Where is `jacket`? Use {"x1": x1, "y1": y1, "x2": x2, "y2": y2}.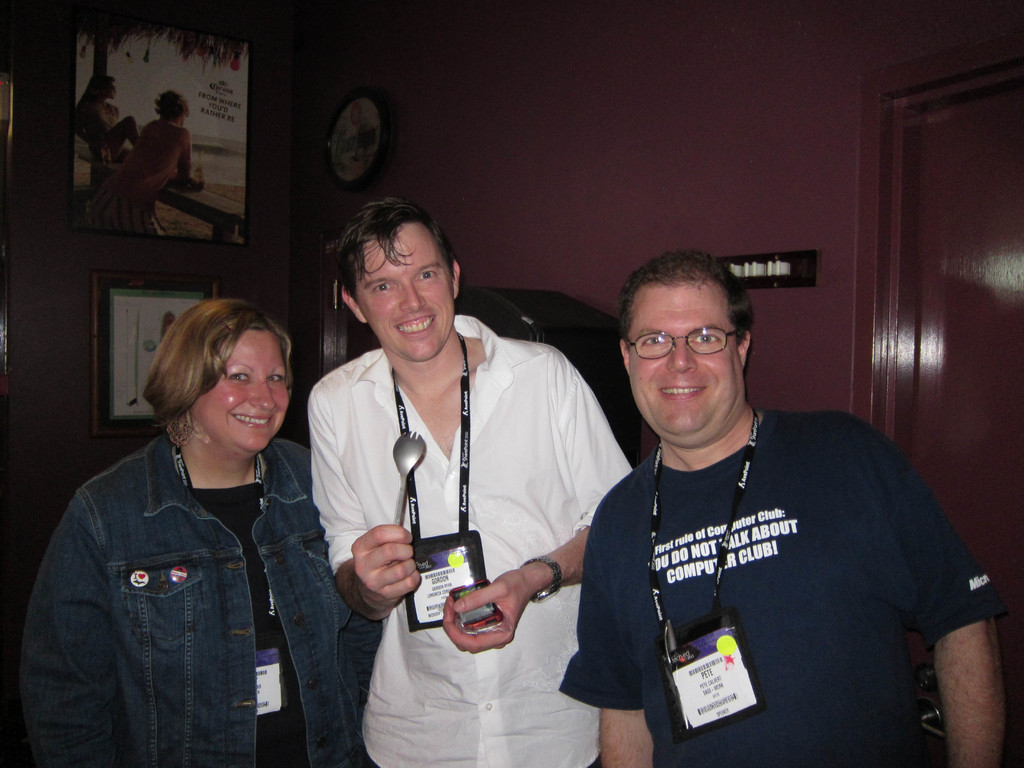
{"x1": 22, "y1": 409, "x2": 320, "y2": 767}.
